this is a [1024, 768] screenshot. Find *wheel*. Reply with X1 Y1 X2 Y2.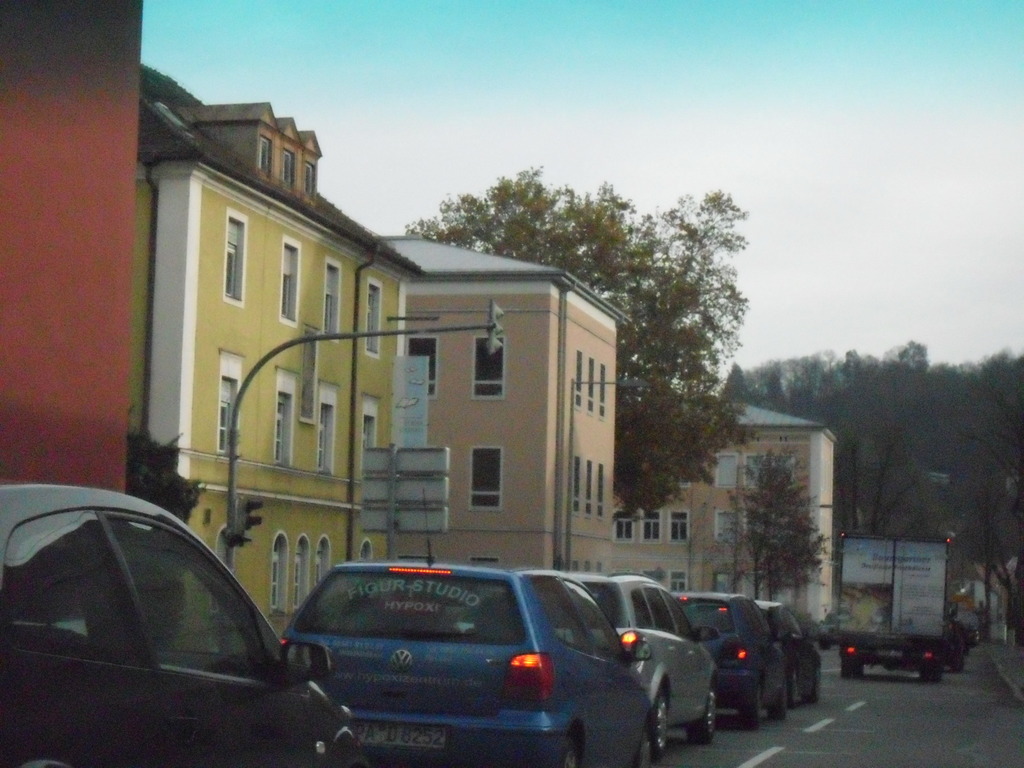
692 679 719 746.
